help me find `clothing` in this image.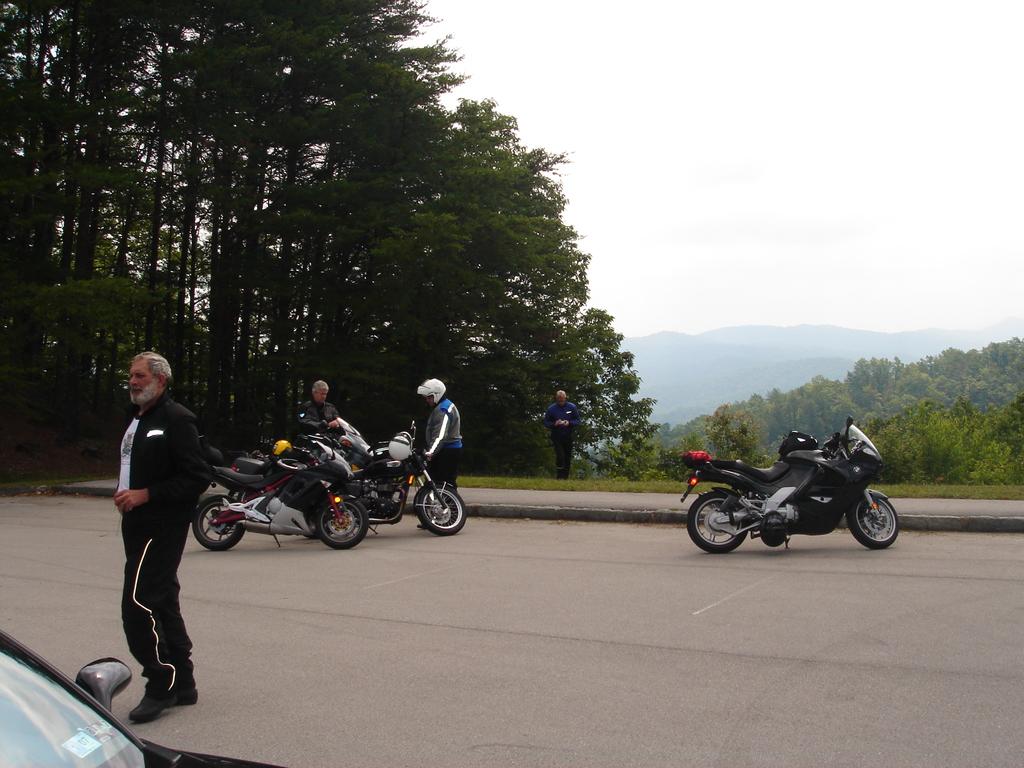
Found it: (426, 400, 465, 490).
